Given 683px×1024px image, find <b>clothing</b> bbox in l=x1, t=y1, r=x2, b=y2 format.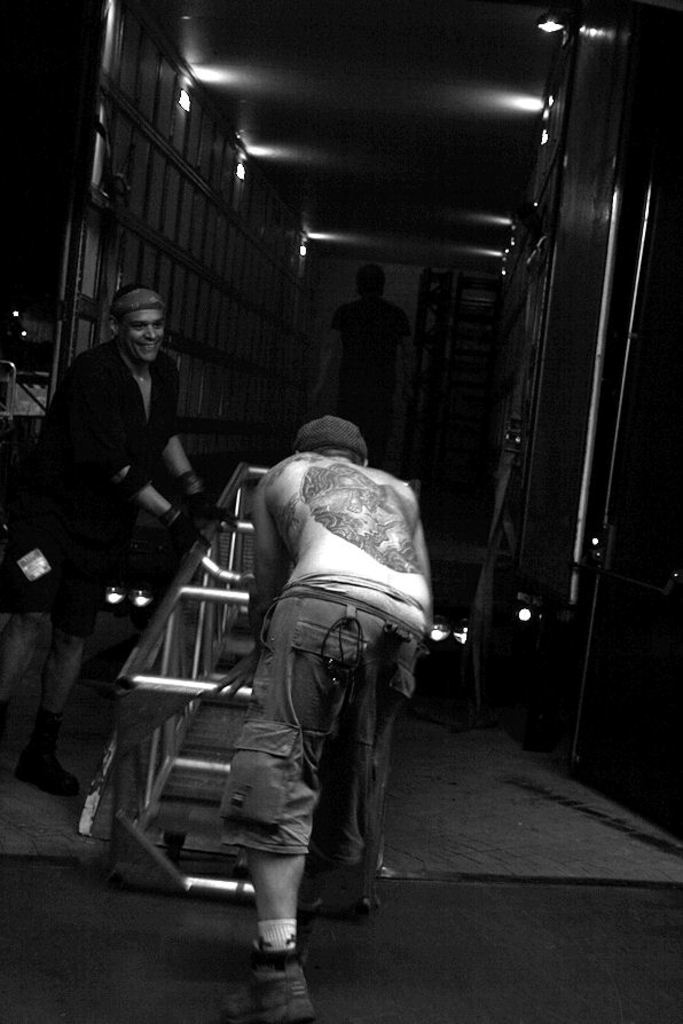
l=333, t=294, r=411, b=460.
